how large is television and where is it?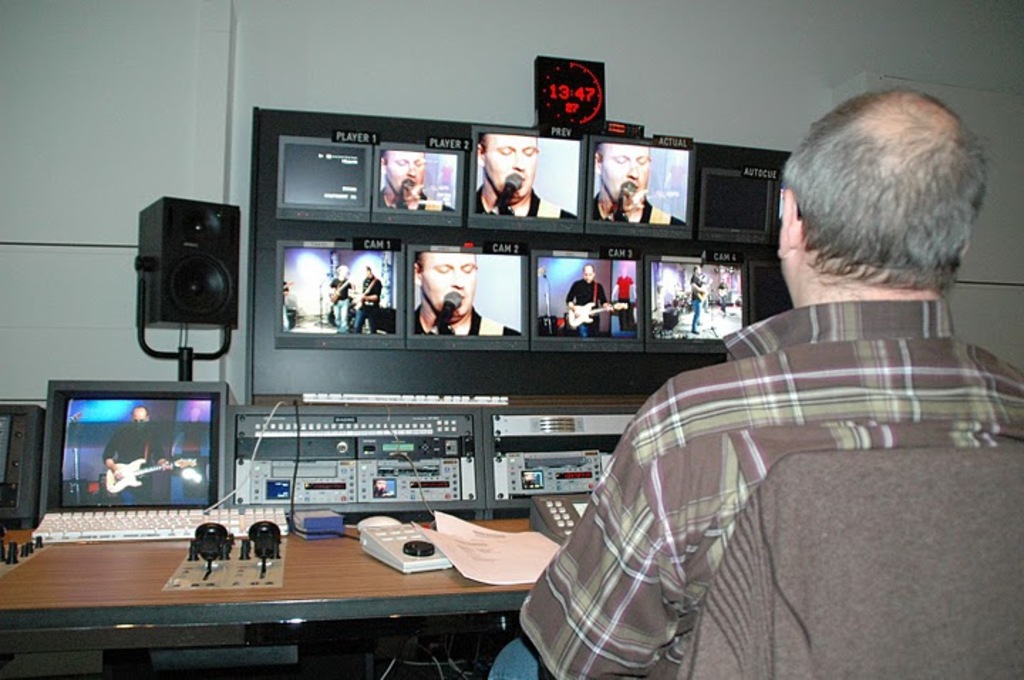
Bounding box: select_region(274, 239, 402, 349).
